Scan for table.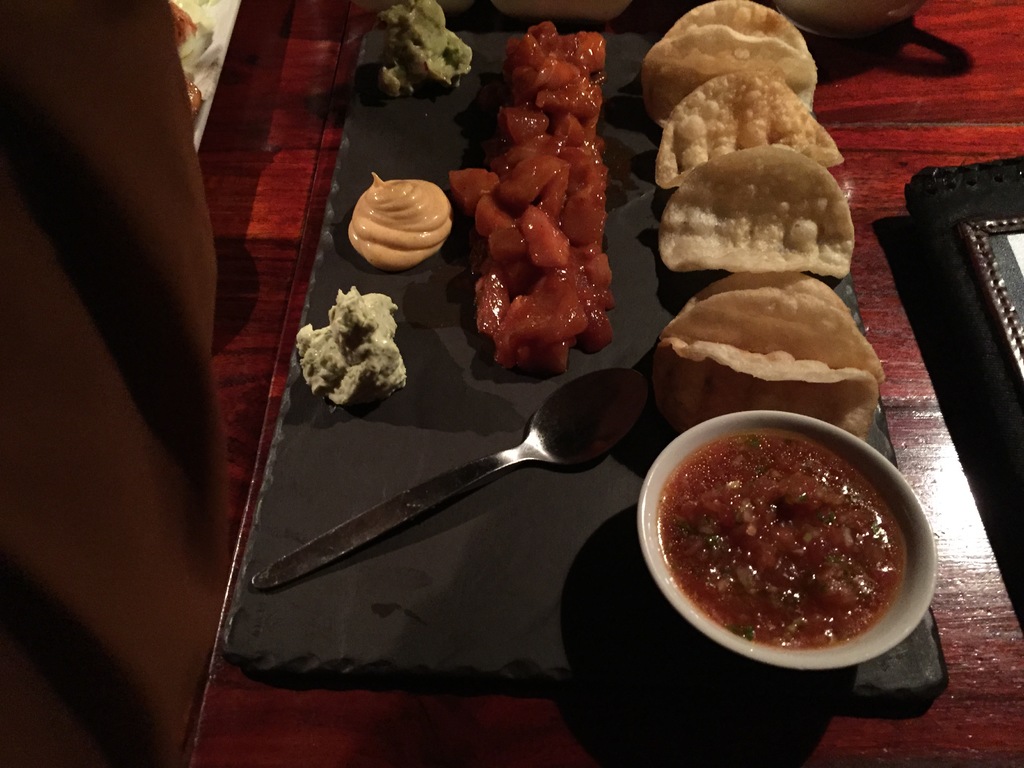
Scan result: pyautogui.locateOnScreen(204, 0, 1023, 767).
